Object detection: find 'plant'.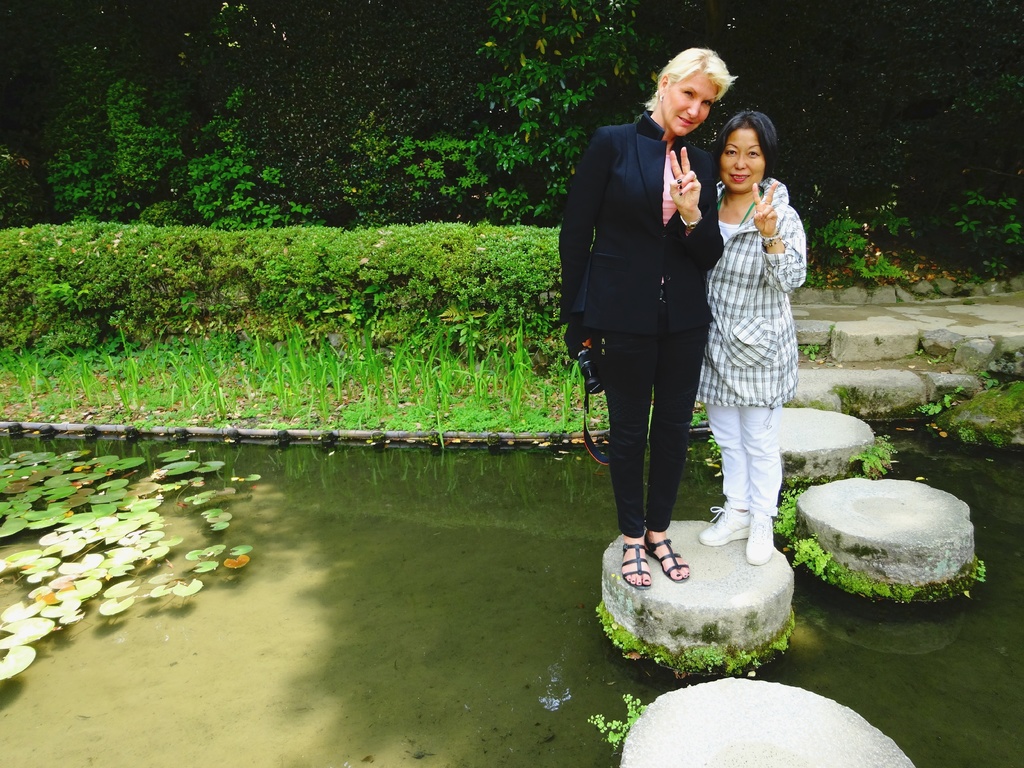
x1=805 y1=217 x2=868 y2=250.
